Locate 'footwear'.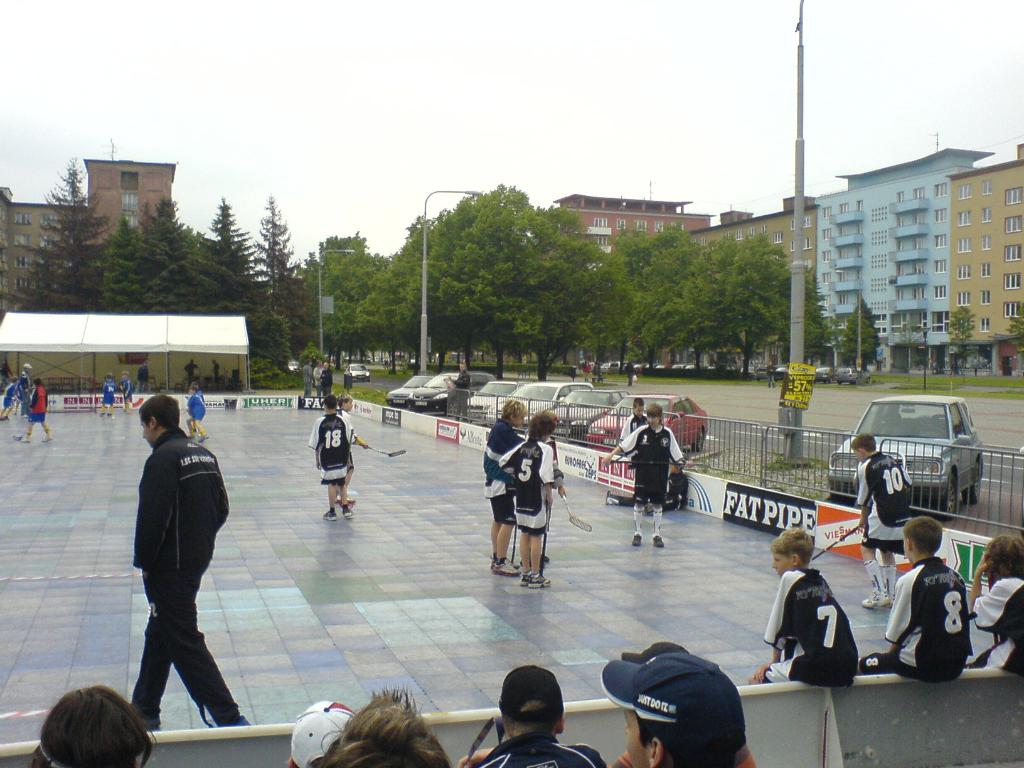
Bounding box: 525,571,554,593.
